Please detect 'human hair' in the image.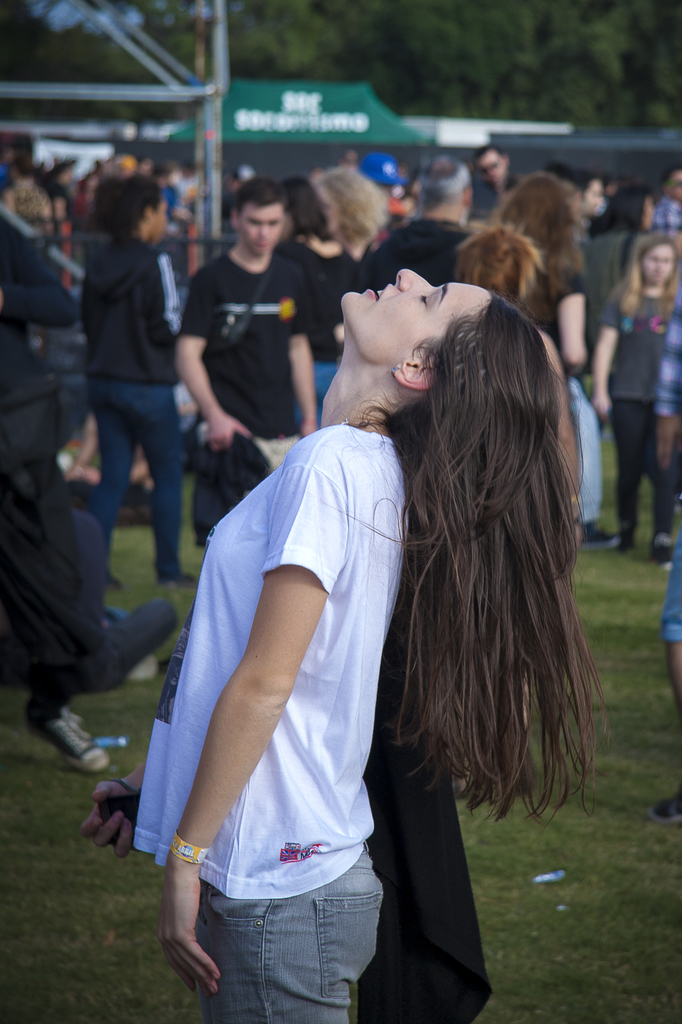
(454, 216, 547, 312).
